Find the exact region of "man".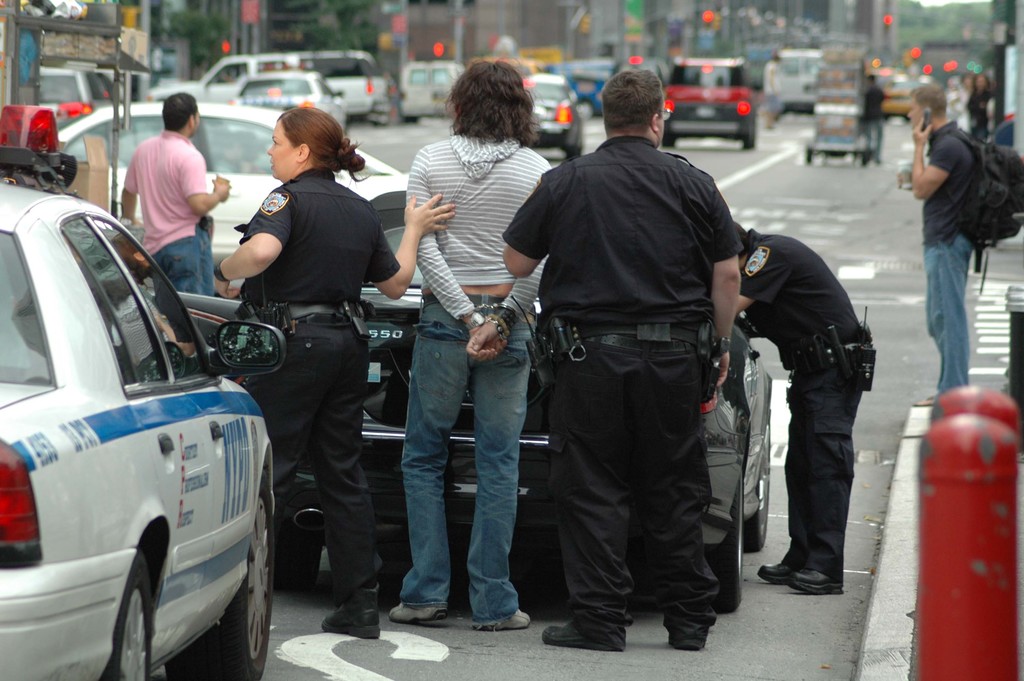
Exact region: [737,218,867,594].
